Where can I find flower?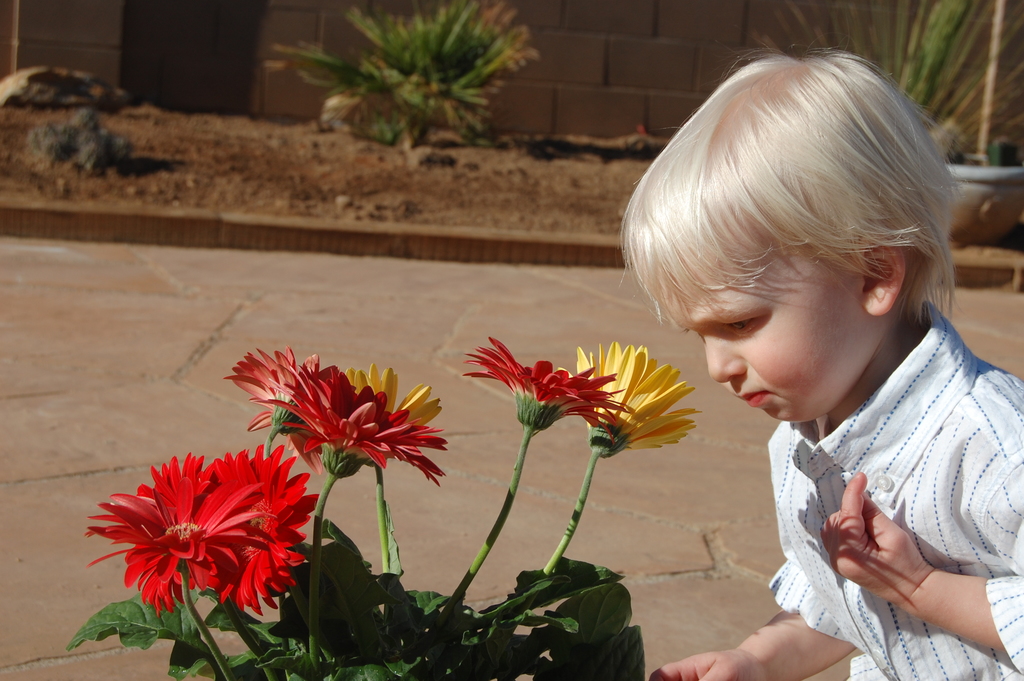
You can find it at (left=335, top=361, right=451, bottom=463).
